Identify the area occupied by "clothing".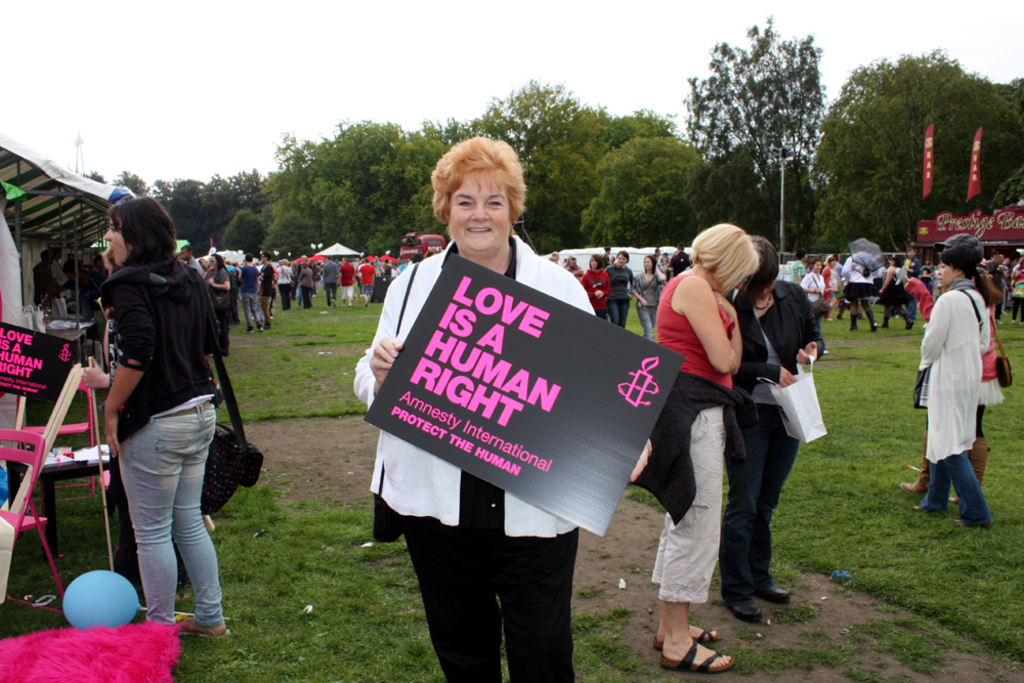
Area: detection(27, 259, 60, 302).
